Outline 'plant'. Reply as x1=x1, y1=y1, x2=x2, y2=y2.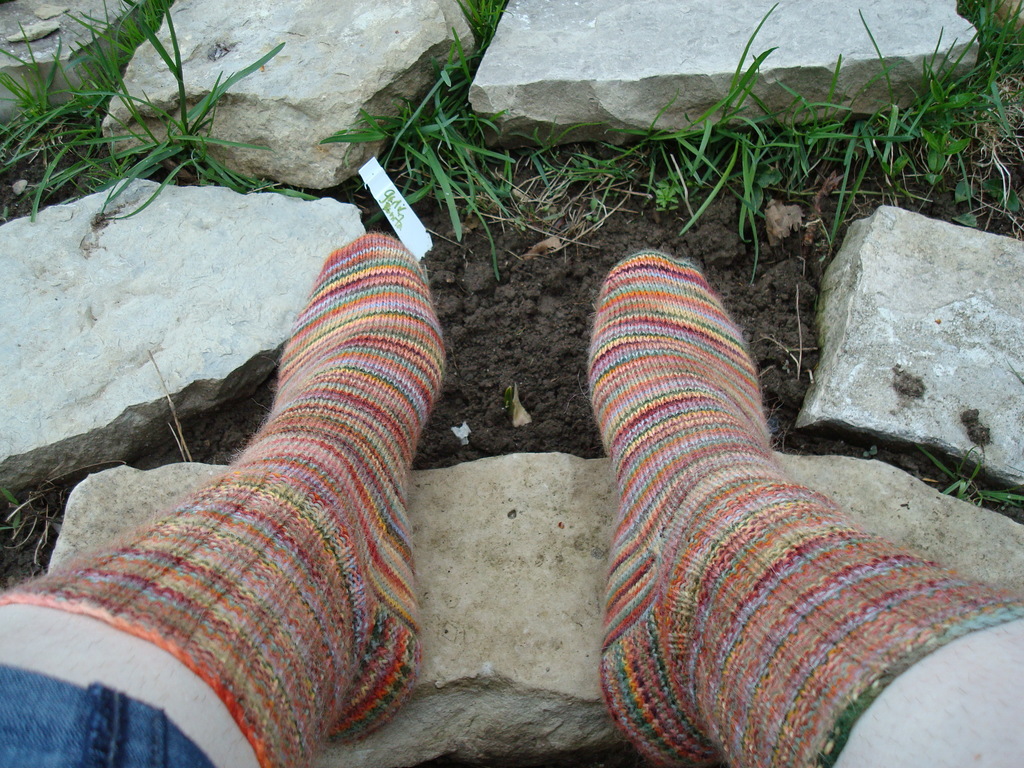
x1=0, y1=486, x2=31, y2=534.
